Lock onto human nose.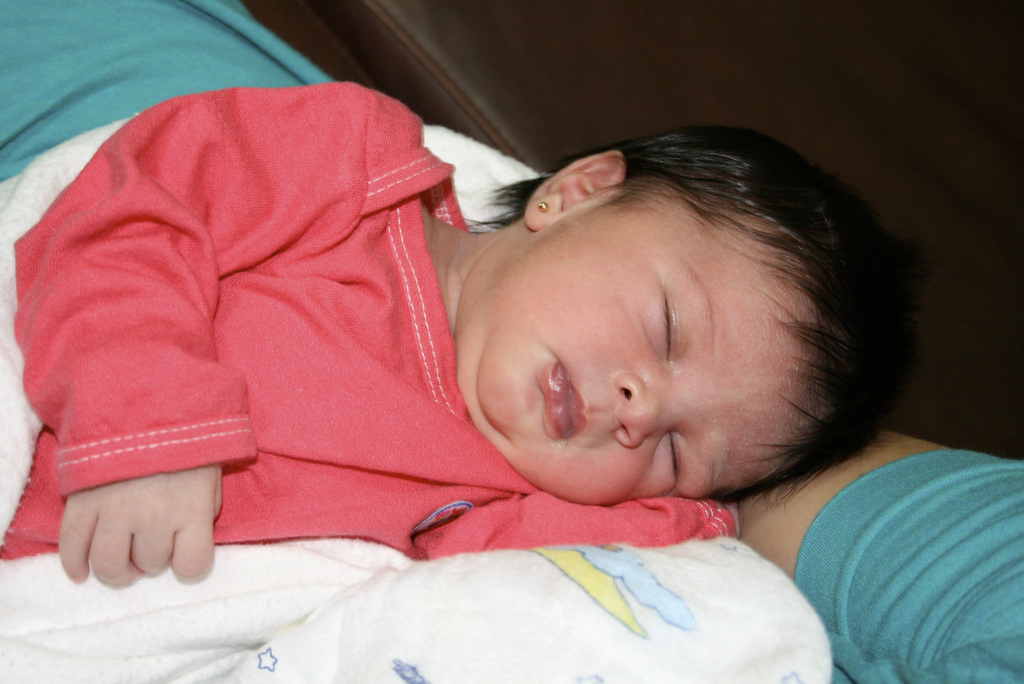
Locked: [left=614, top=371, right=688, bottom=450].
